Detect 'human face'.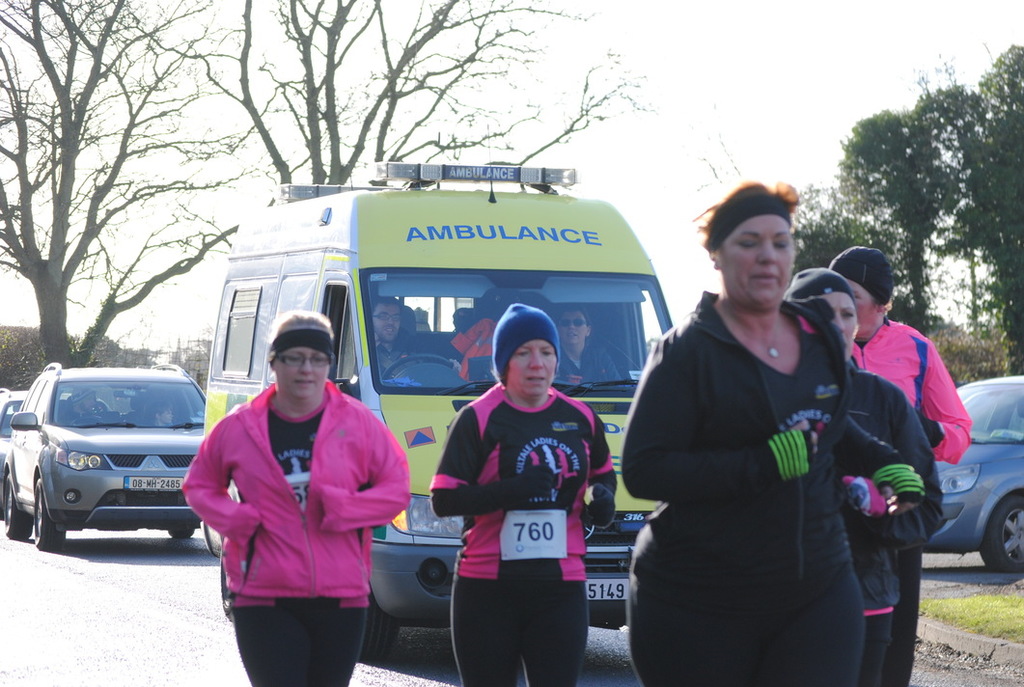
Detected at select_region(507, 330, 557, 399).
